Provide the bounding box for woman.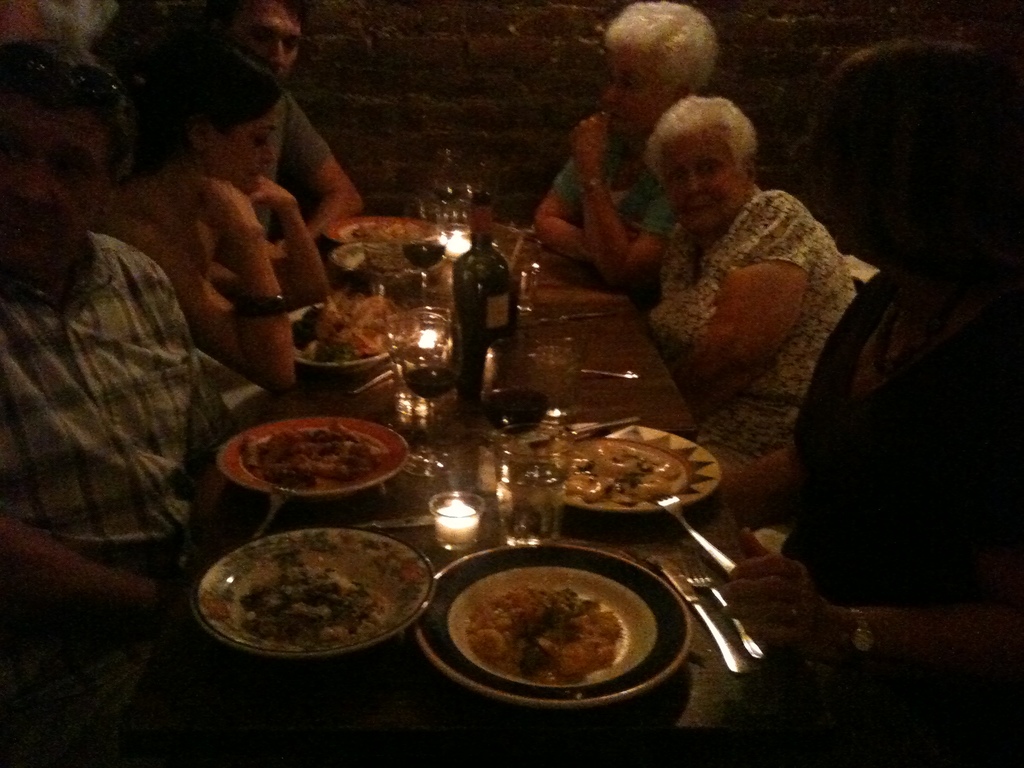
bbox(644, 93, 859, 471).
